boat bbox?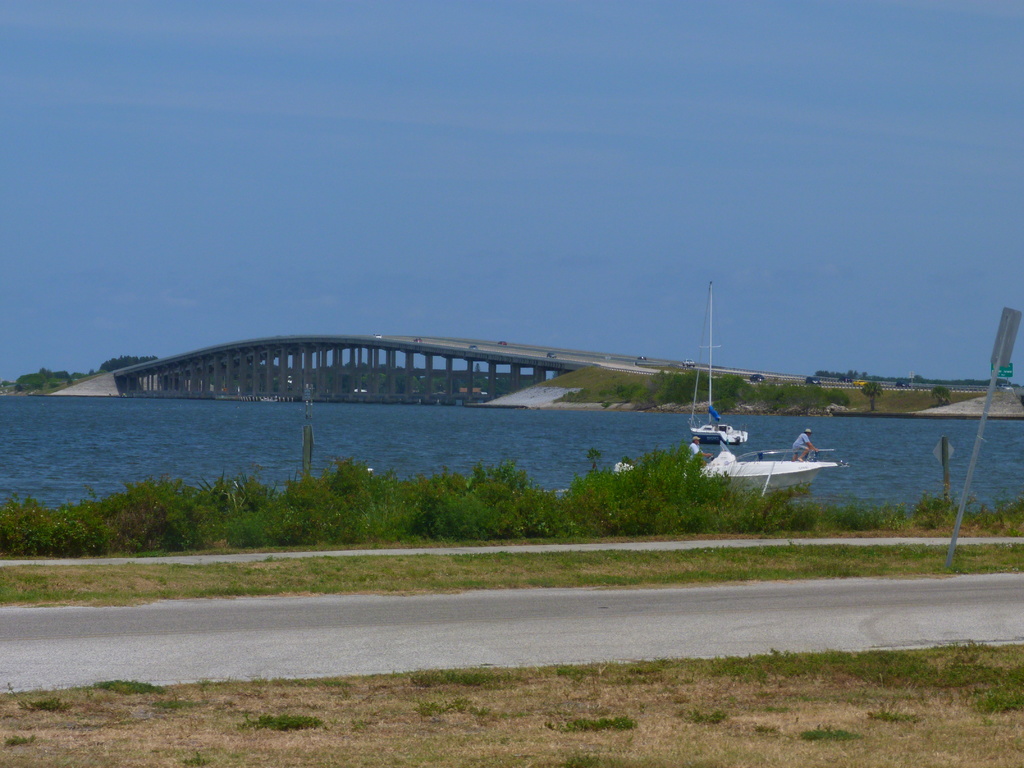
crop(678, 411, 856, 499)
